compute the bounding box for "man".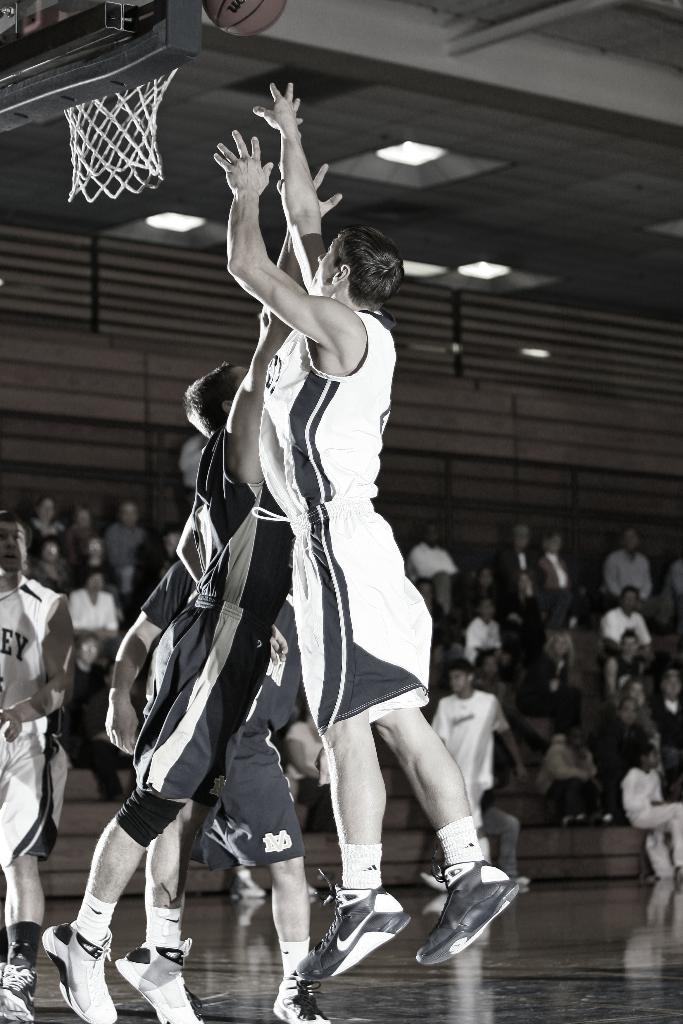
0,512,76,1023.
